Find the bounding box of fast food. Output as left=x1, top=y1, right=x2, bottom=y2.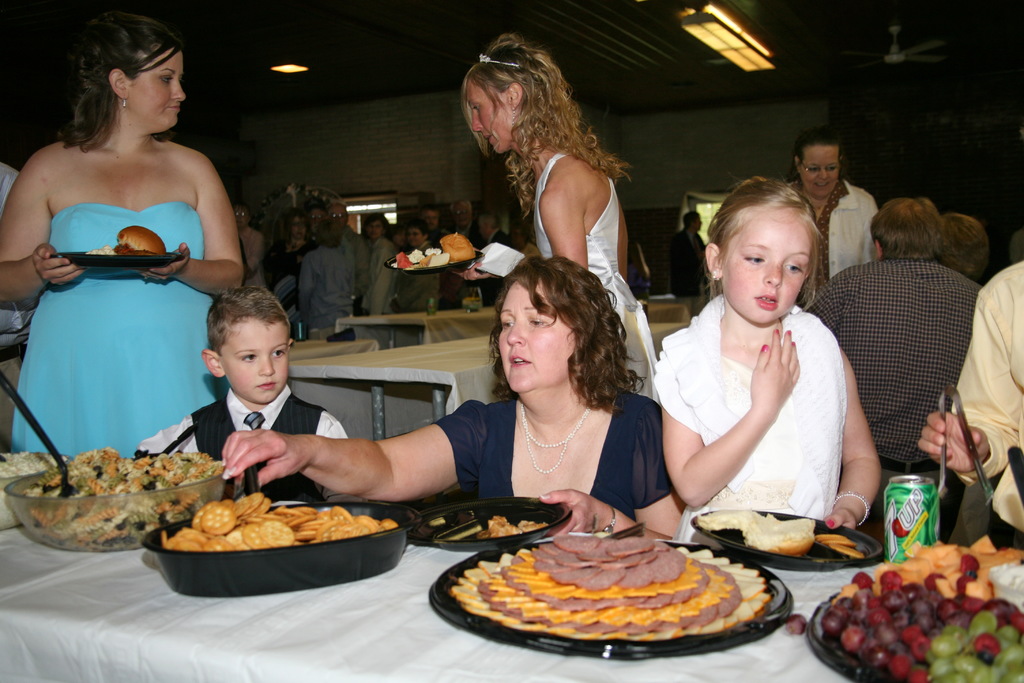
left=737, top=513, right=812, bottom=546.
